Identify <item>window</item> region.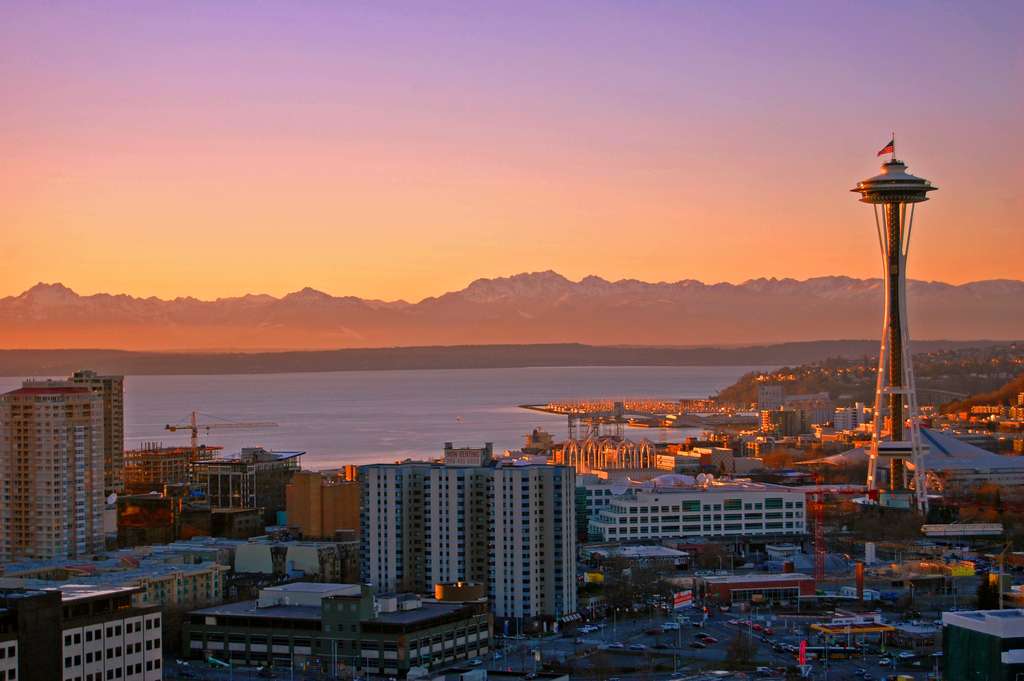
Region: [0, 646, 6, 661].
